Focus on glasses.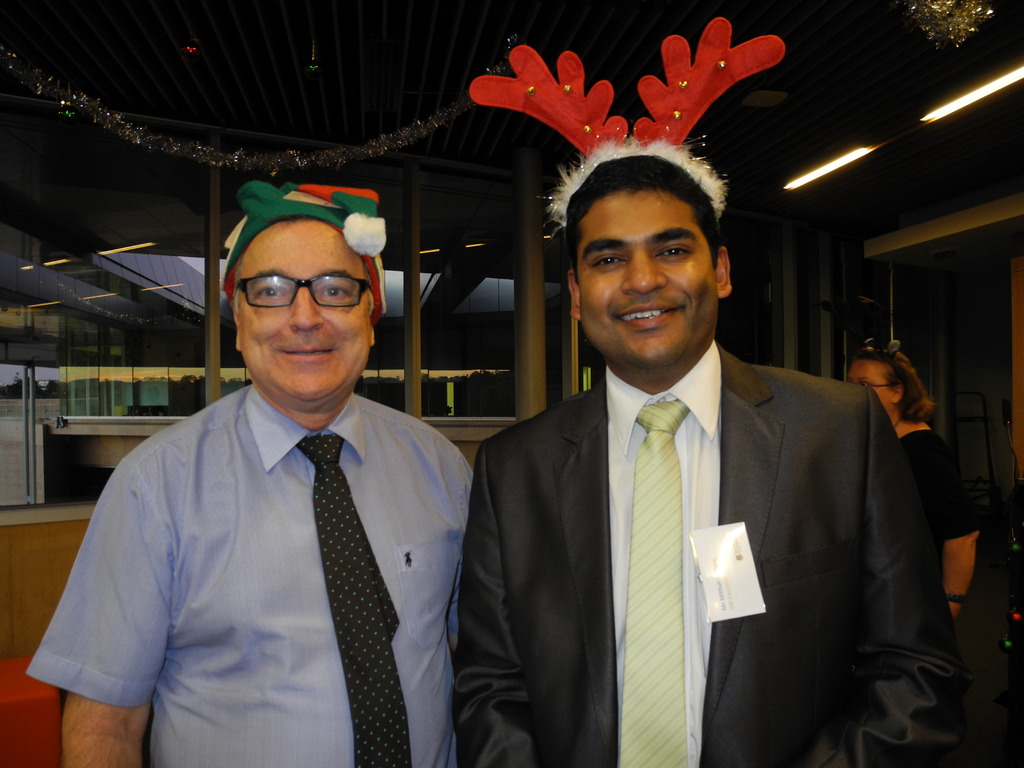
Focused at x1=219, y1=264, x2=385, y2=316.
